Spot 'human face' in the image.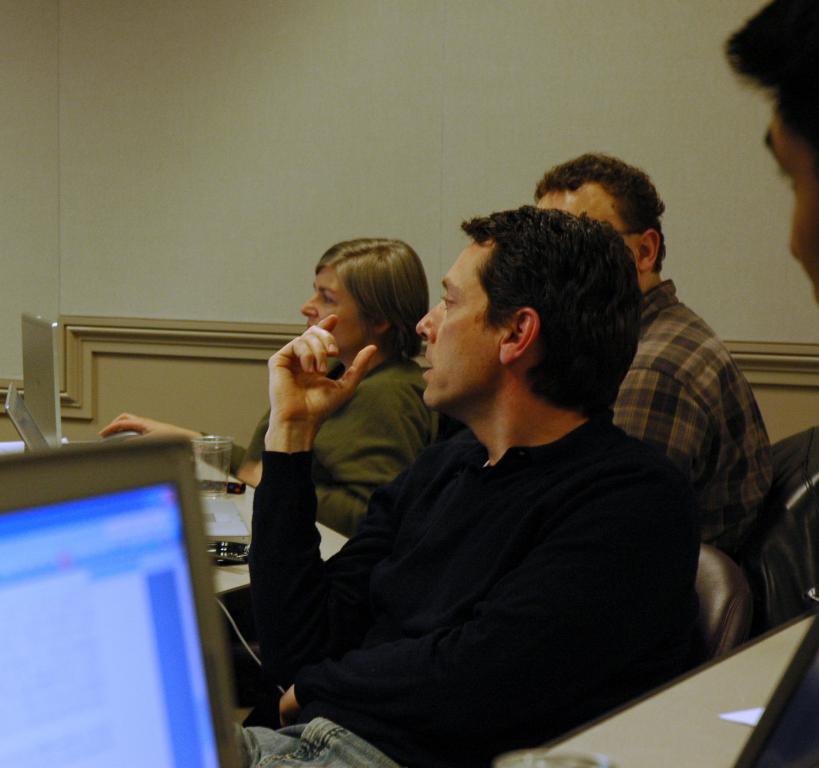
'human face' found at BBox(300, 269, 373, 355).
